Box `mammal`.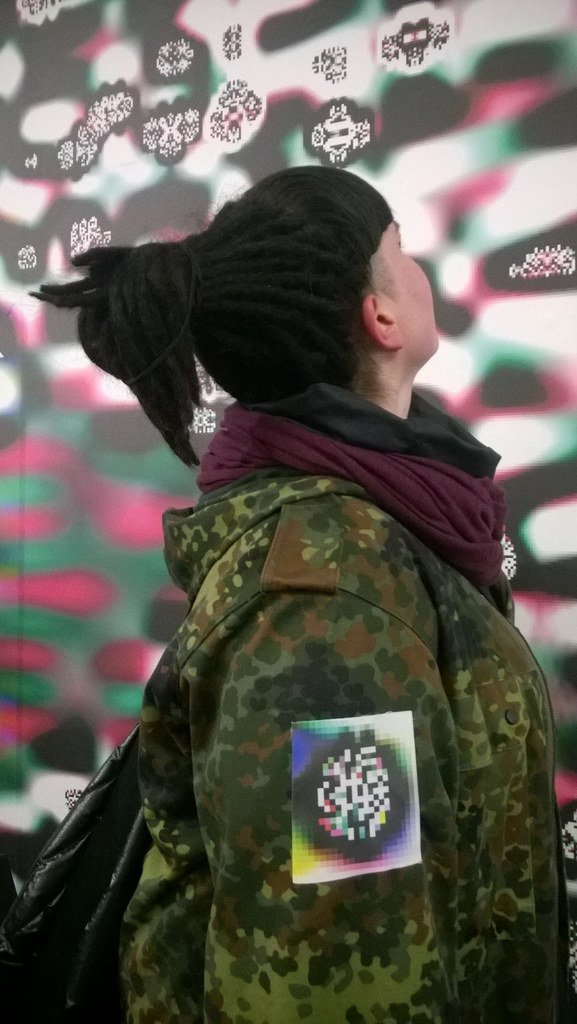
rect(129, 164, 576, 1022).
